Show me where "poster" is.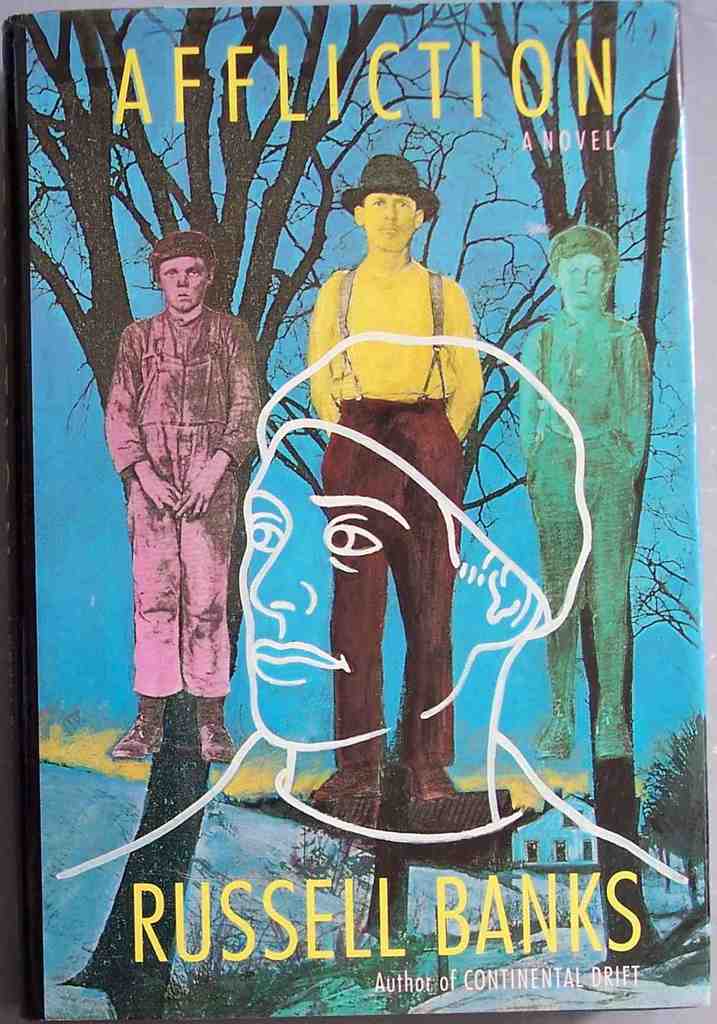
"poster" is at region(37, 0, 711, 1023).
